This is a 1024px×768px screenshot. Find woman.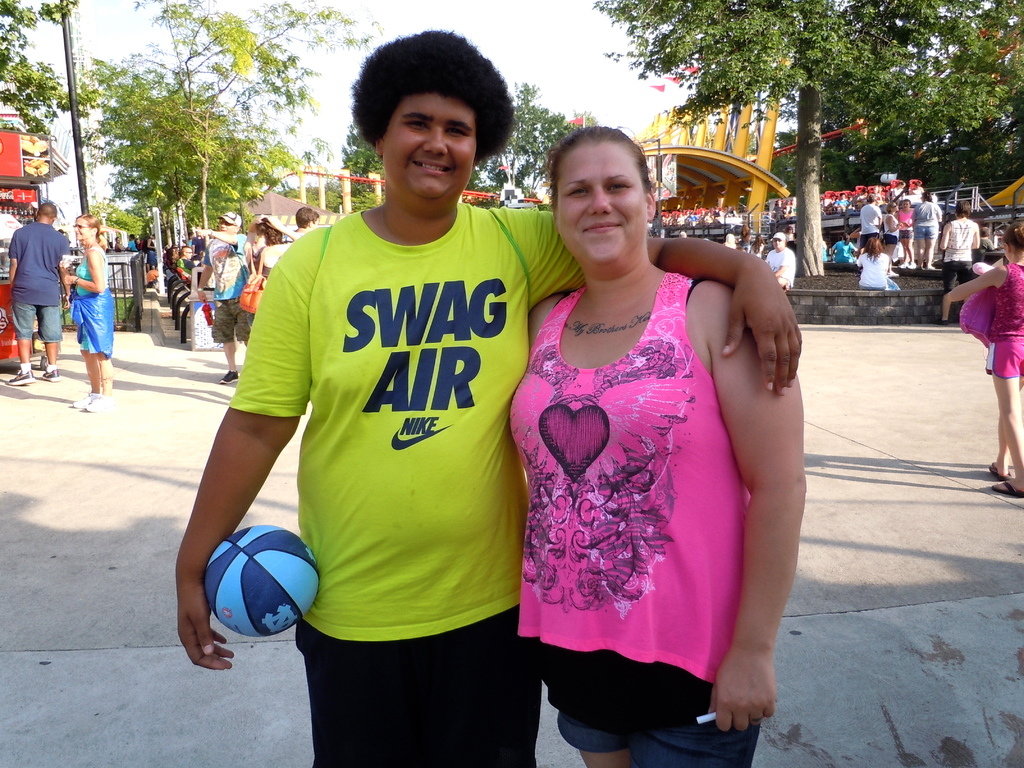
Bounding box: 495 125 790 725.
